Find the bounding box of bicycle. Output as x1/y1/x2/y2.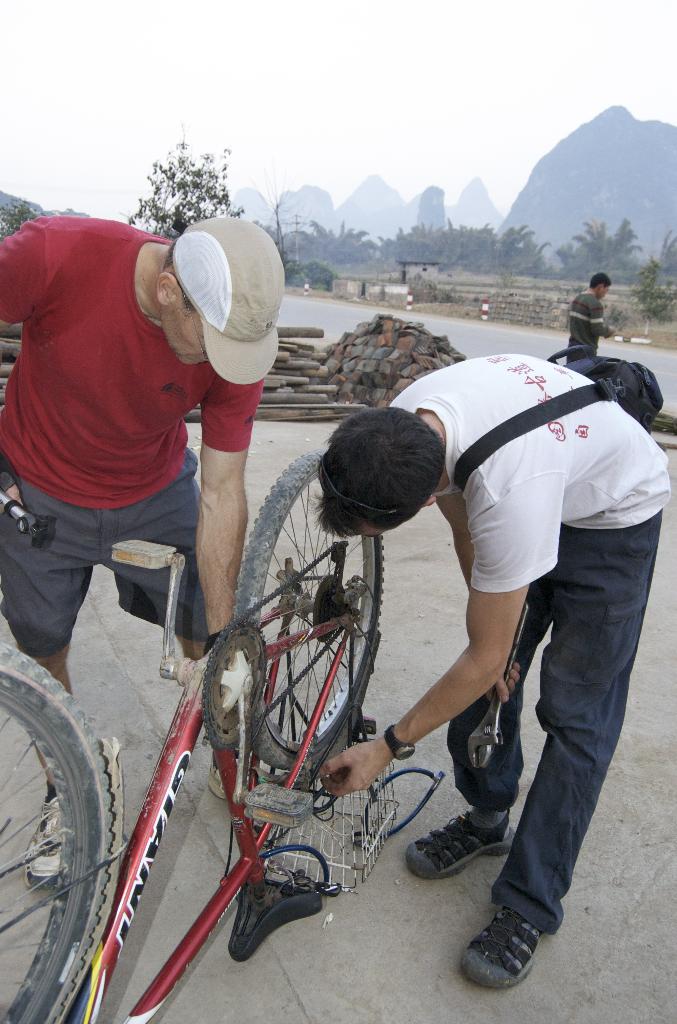
51/408/482/1023.
